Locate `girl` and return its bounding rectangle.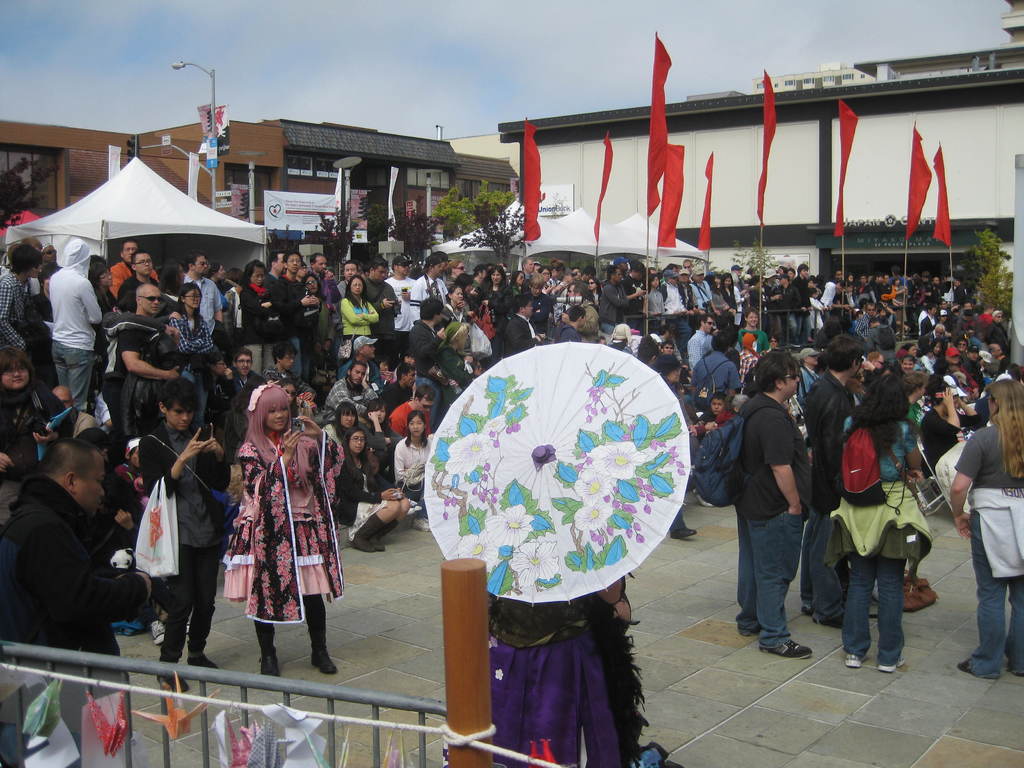
[721, 270, 735, 303].
